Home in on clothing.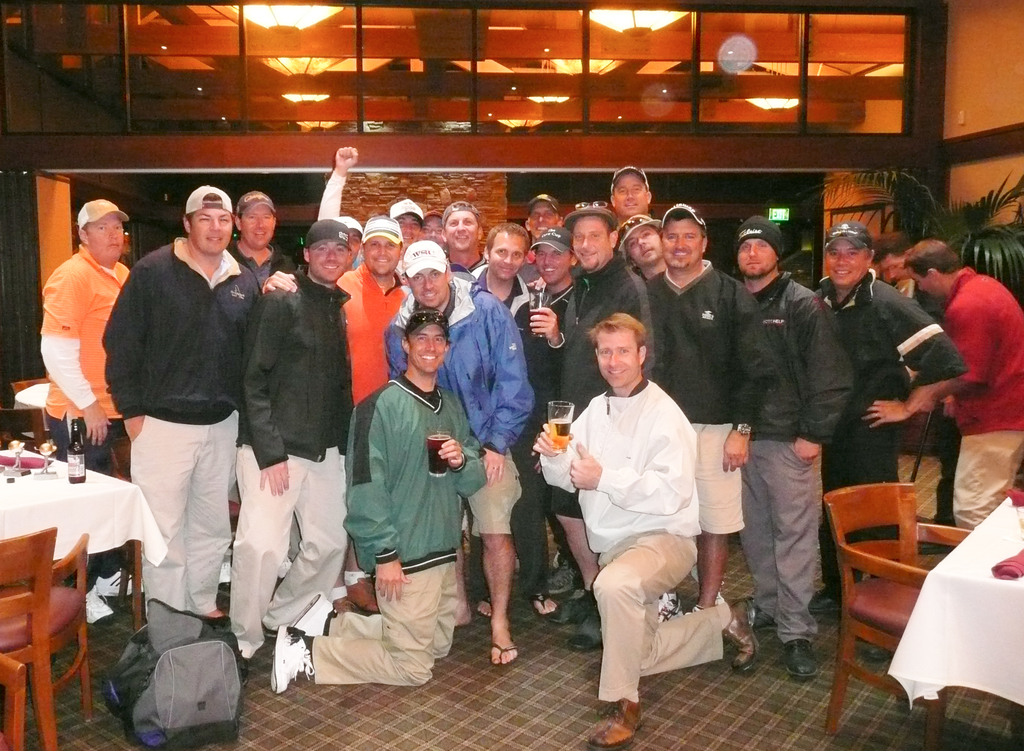
Homed in at {"left": 542, "top": 244, "right": 669, "bottom": 437}.
